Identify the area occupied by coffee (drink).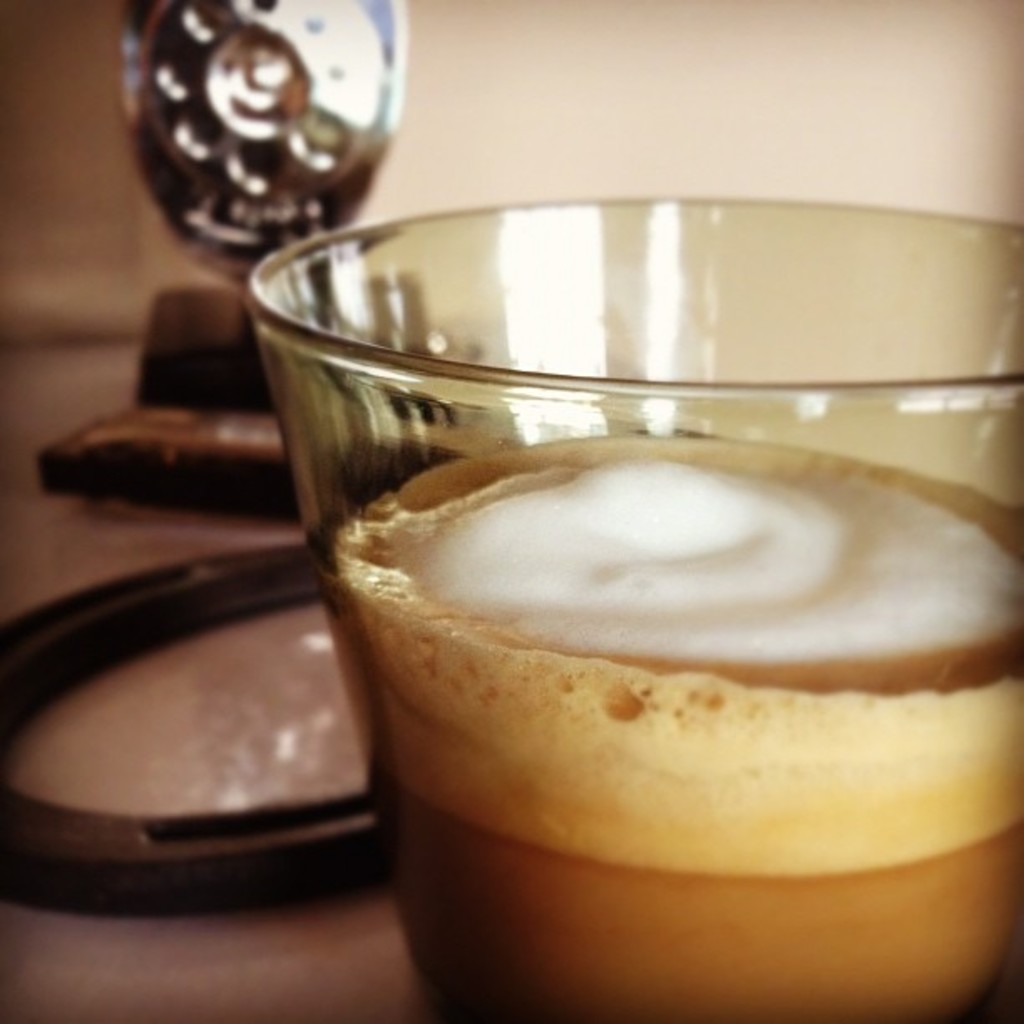
Area: box=[326, 435, 1022, 1022].
